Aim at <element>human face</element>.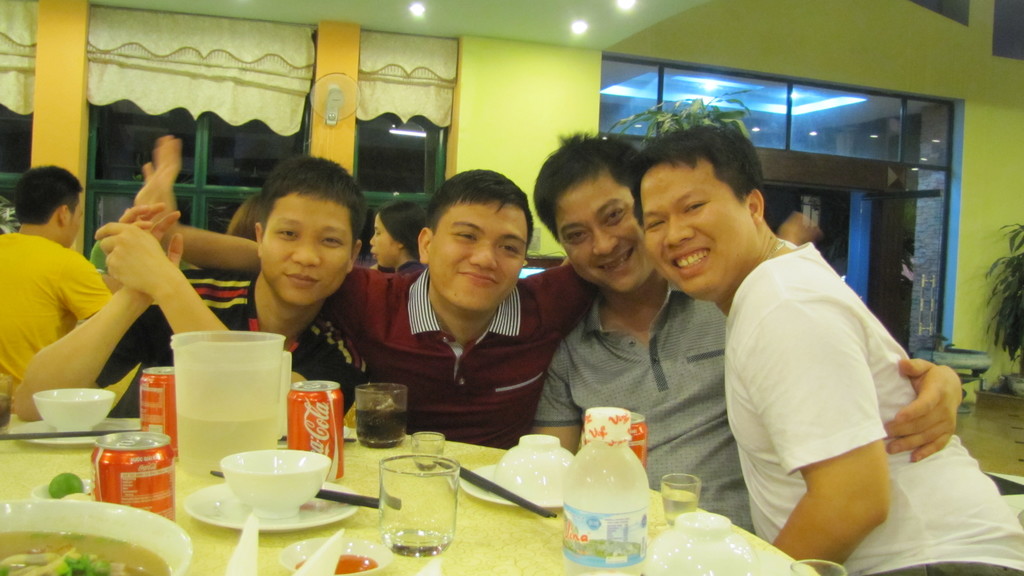
Aimed at Rect(427, 202, 529, 317).
